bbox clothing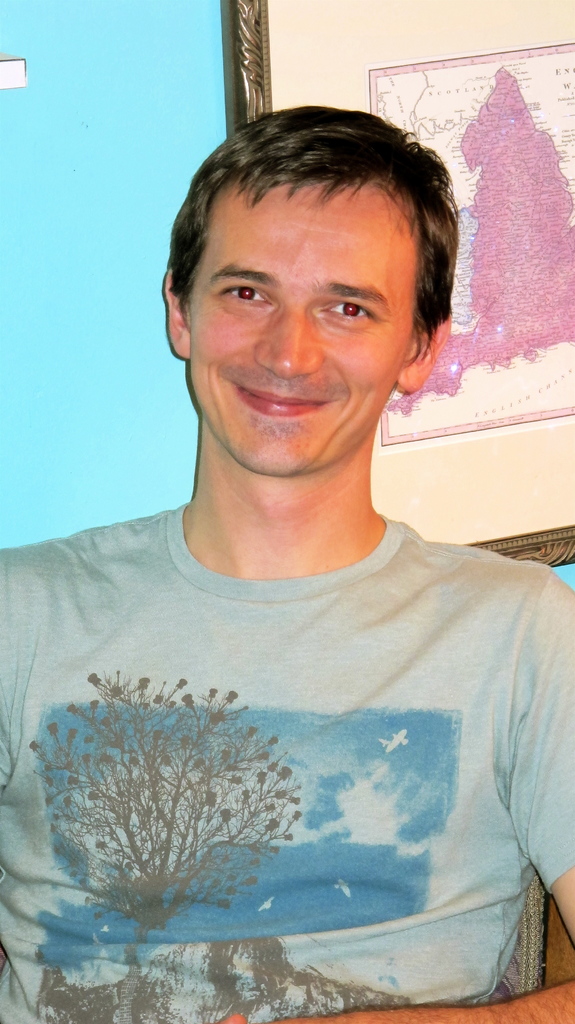
[x1=0, y1=479, x2=574, y2=1023]
